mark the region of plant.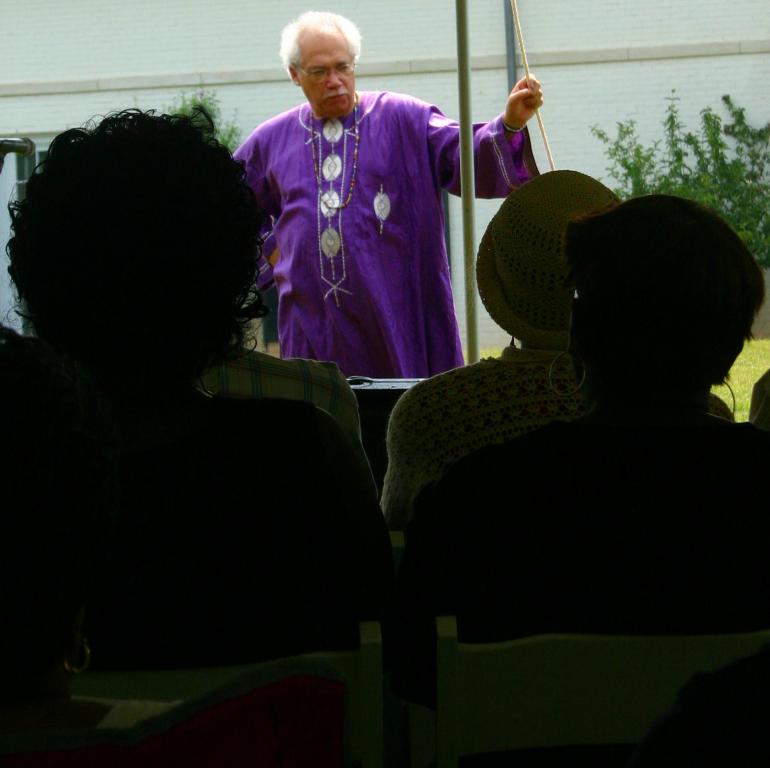
Region: (583,89,769,268).
